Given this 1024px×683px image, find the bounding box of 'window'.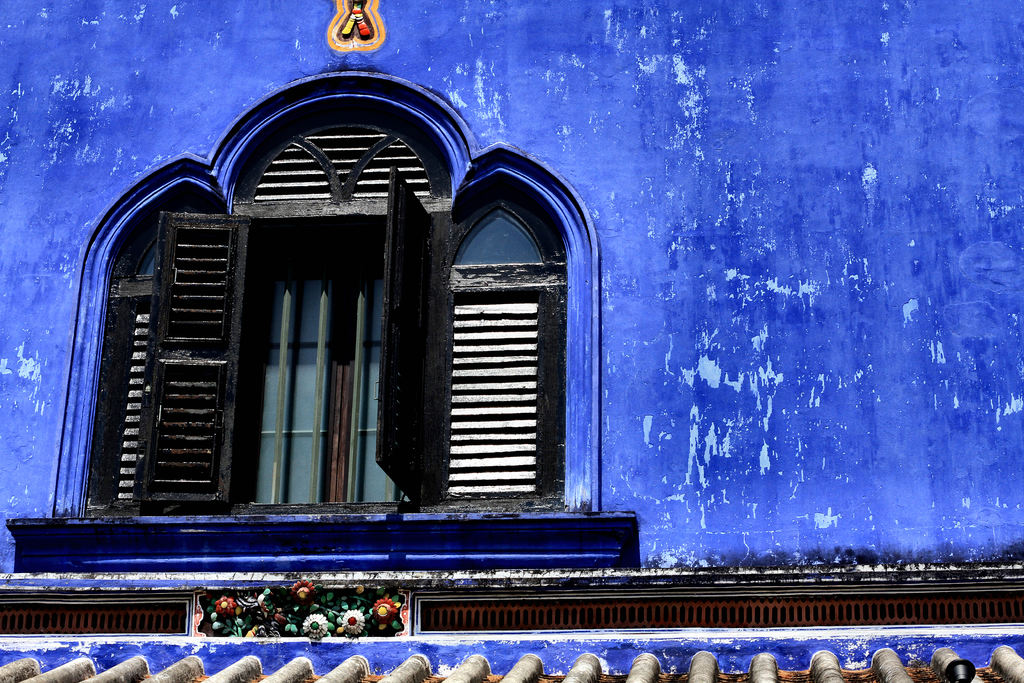
(435,126,580,498).
